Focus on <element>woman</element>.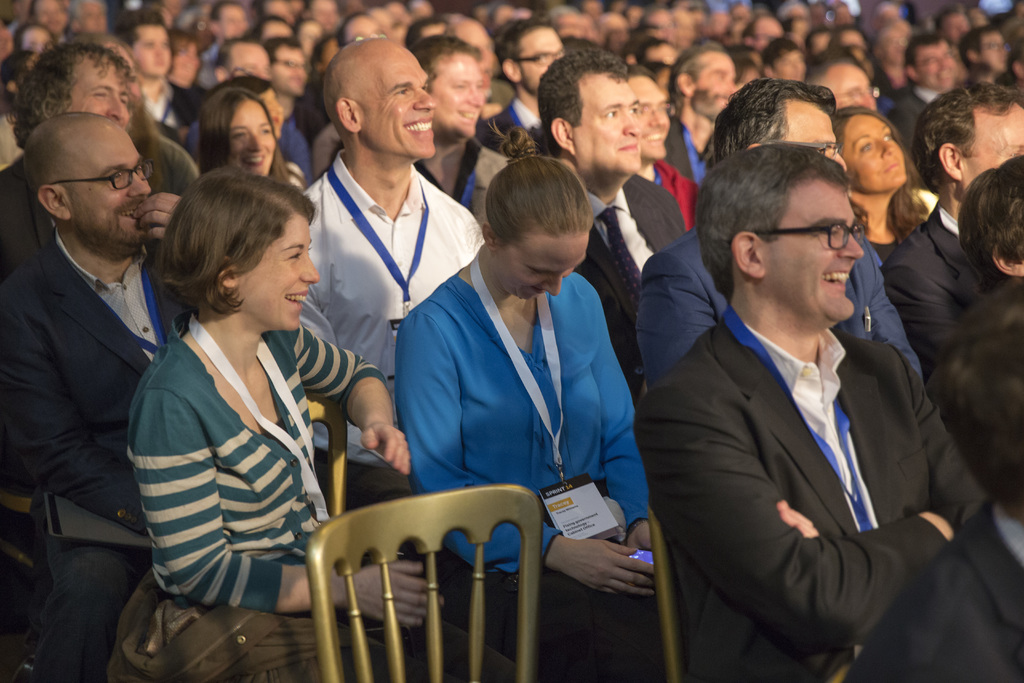
Focused at region(393, 129, 655, 682).
